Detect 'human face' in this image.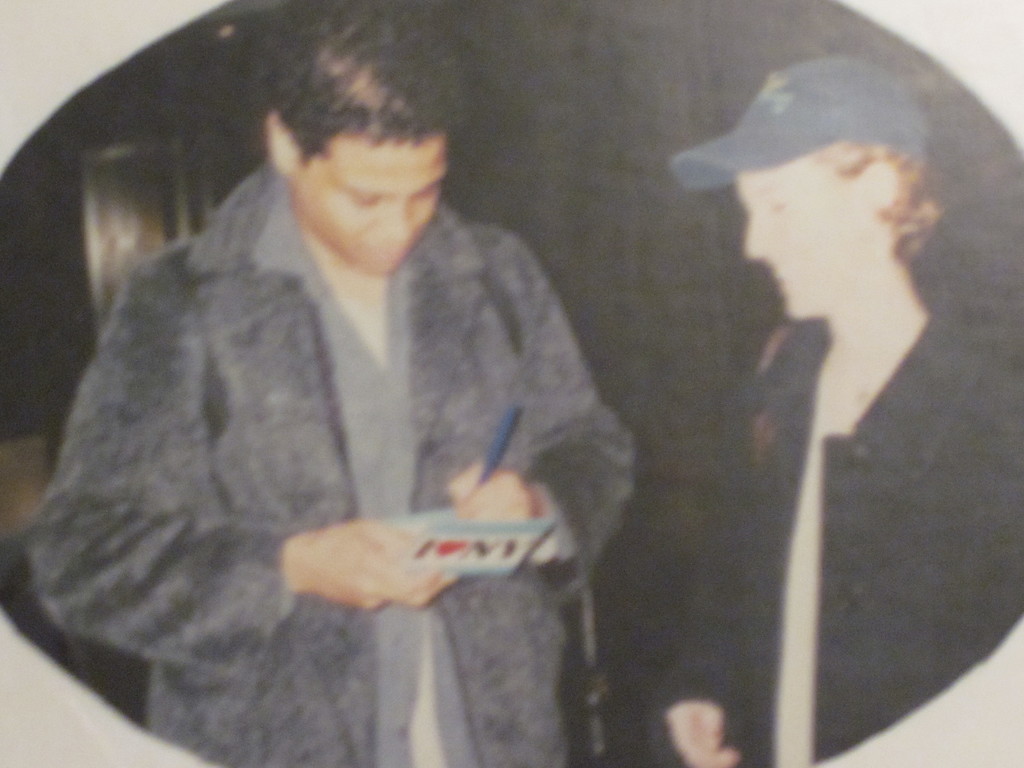
Detection: BBox(736, 155, 871, 323).
